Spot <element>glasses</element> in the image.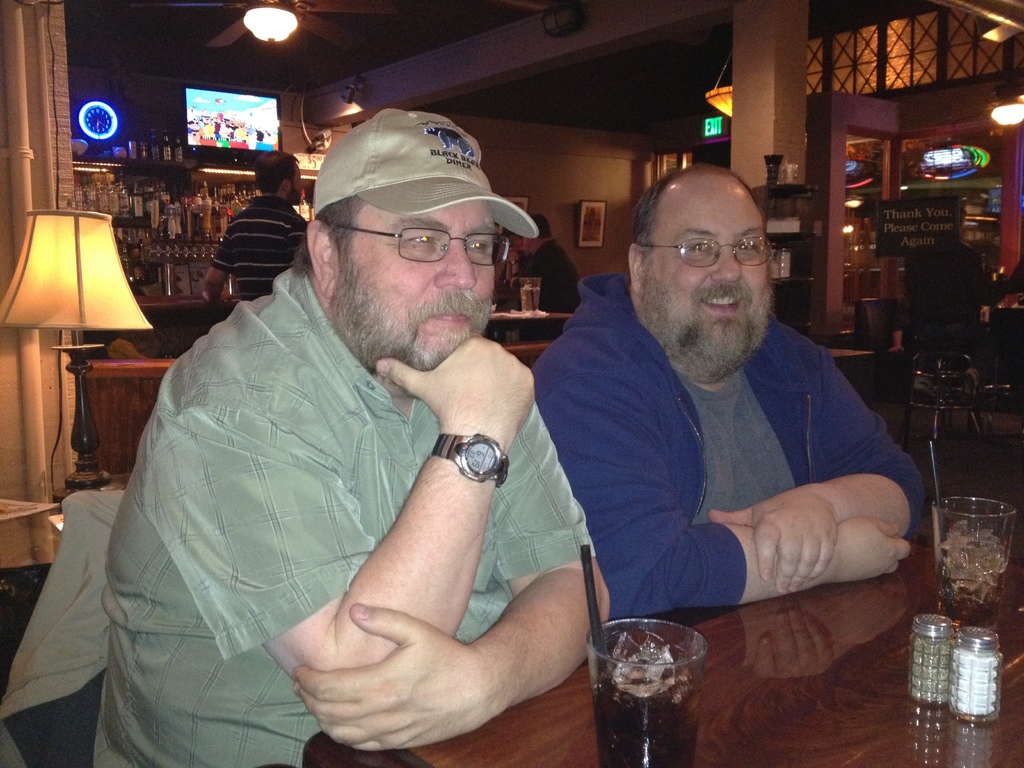
<element>glasses</element> found at box(328, 221, 510, 267).
